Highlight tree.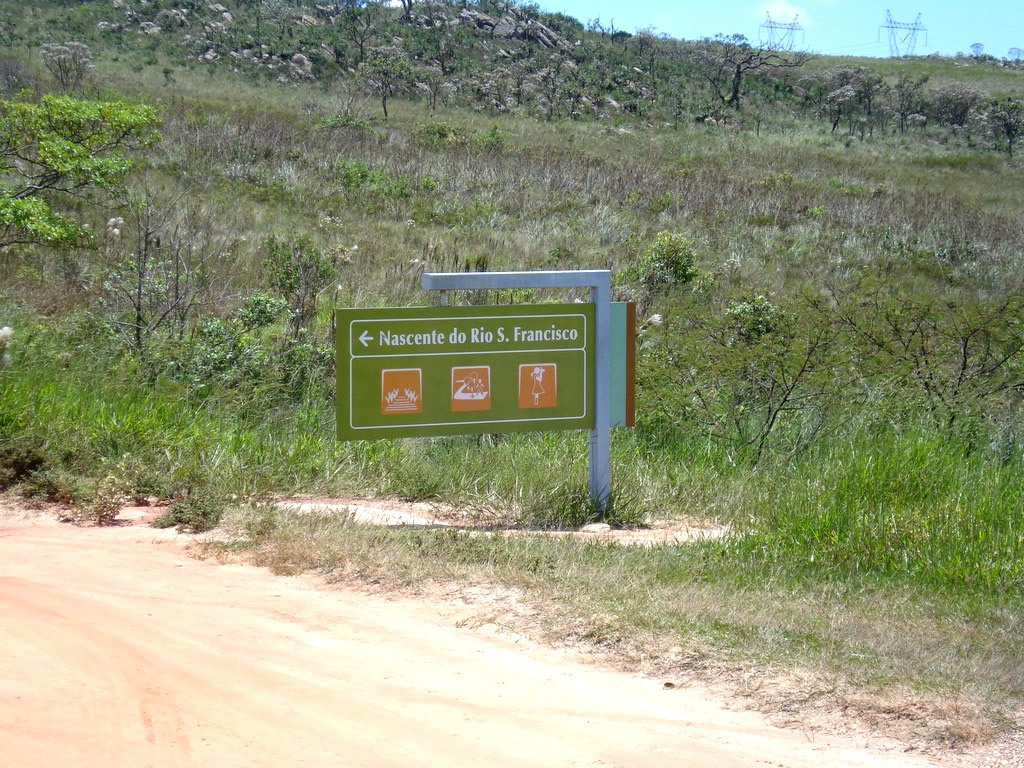
Highlighted region: bbox=[40, 40, 96, 95].
